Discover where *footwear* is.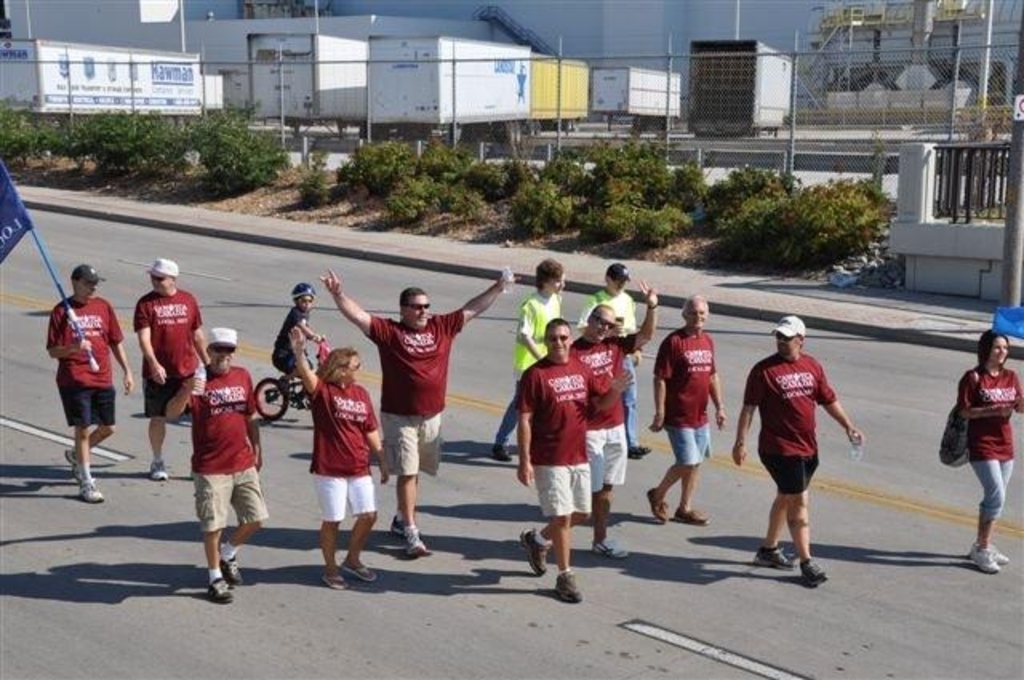
Discovered at bbox(754, 549, 798, 571).
